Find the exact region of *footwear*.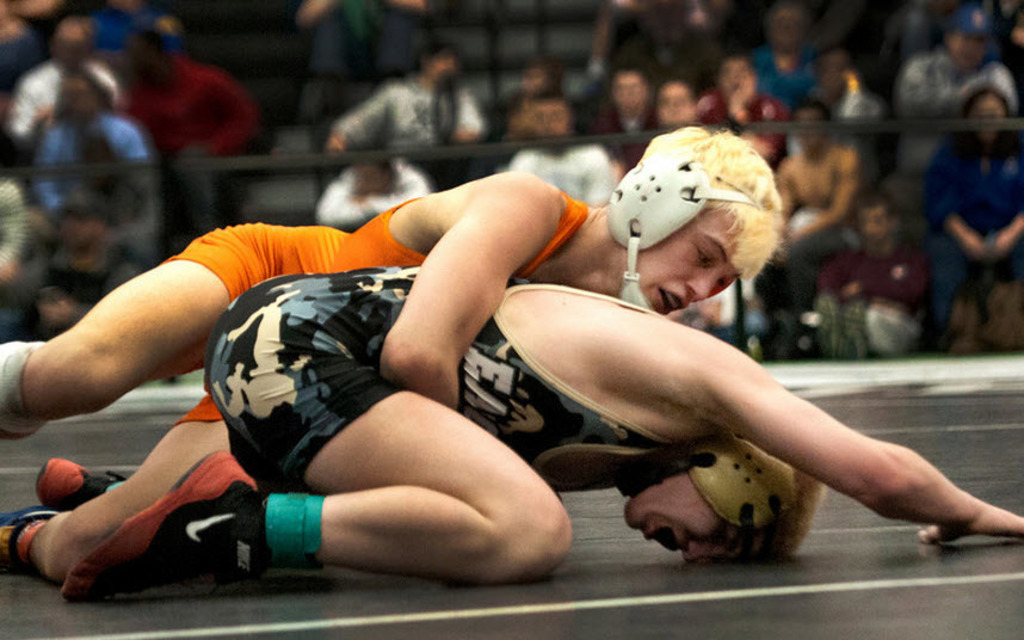
Exact region: bbox=(62, 442, 264, 605).
